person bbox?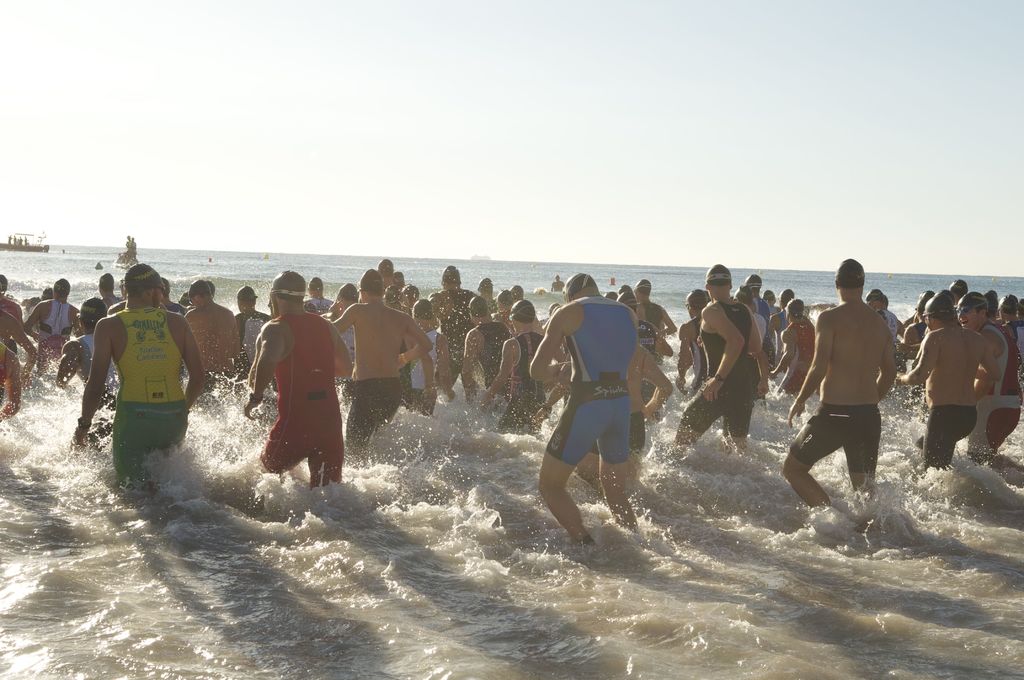
bbox(68, 268, 188, 482)
